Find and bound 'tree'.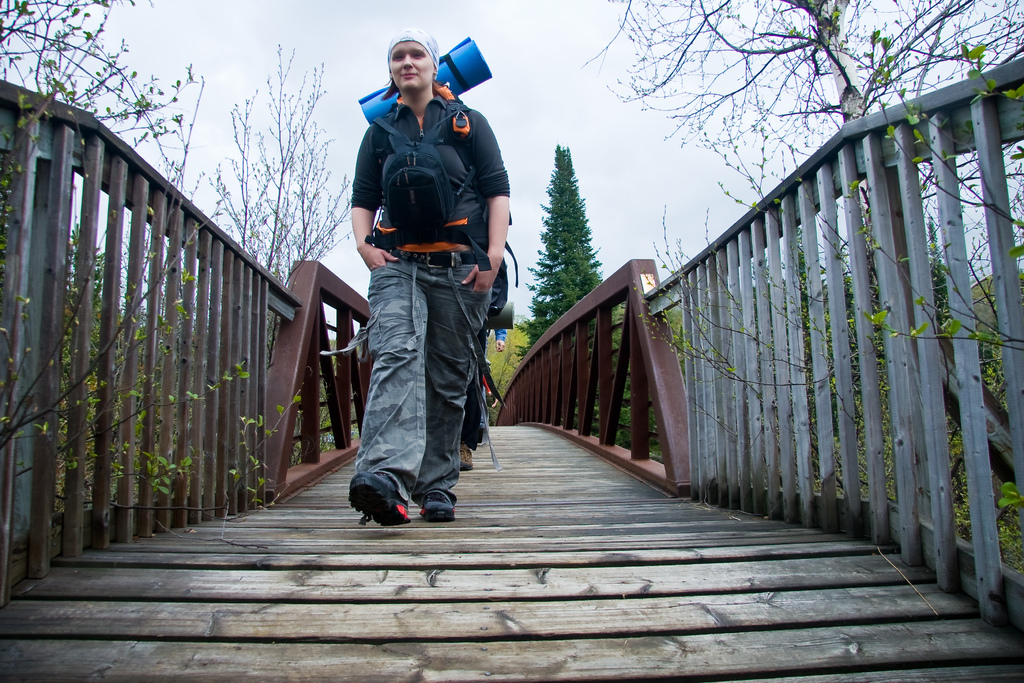
Bound: 516:136:610:444.
